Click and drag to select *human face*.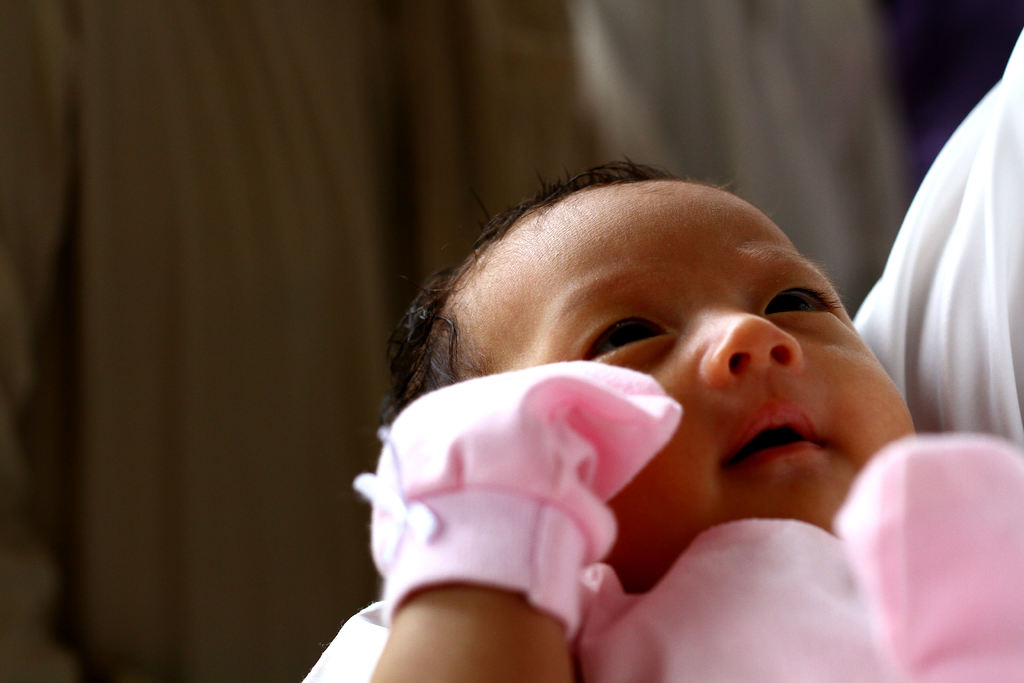
Selection: Rect(474, 179, 915, 532).
